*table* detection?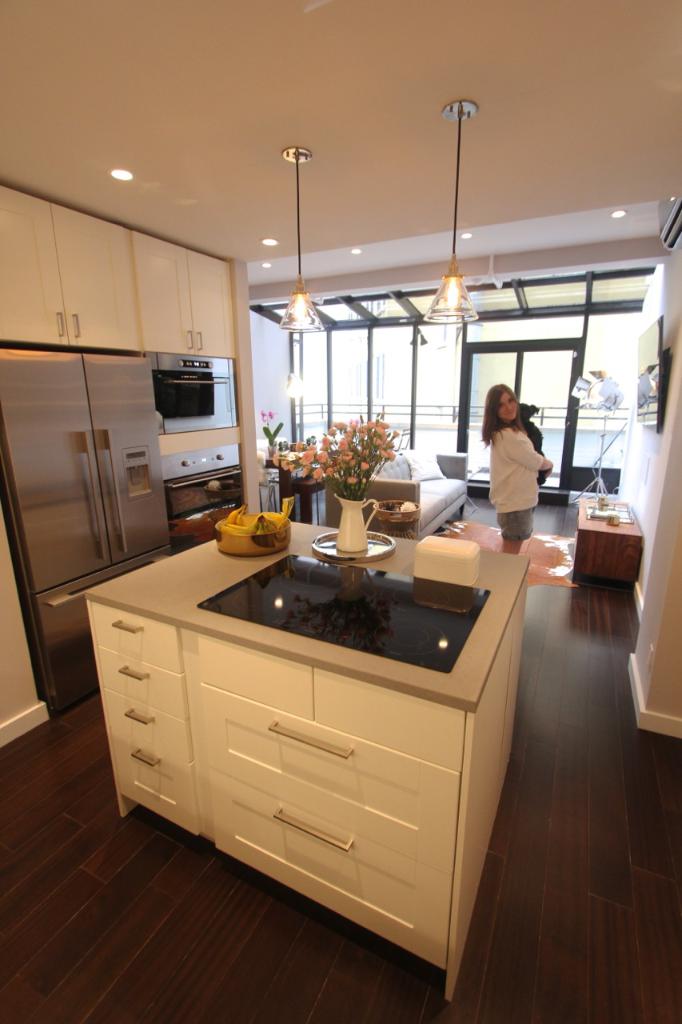
81 520 558 973
